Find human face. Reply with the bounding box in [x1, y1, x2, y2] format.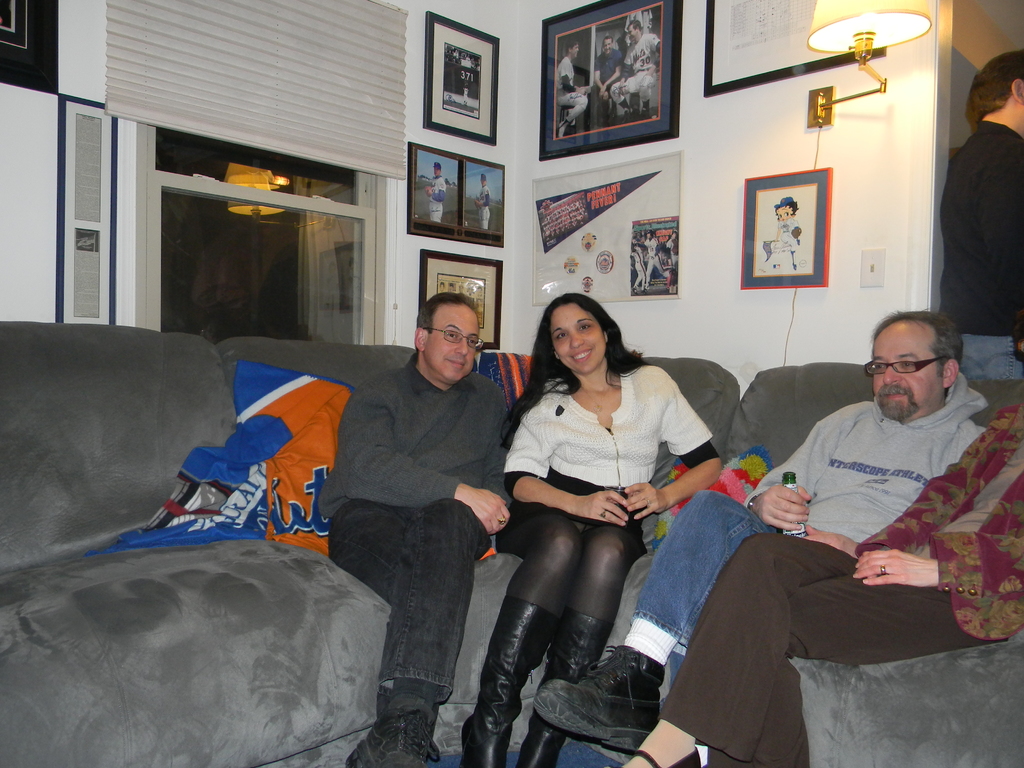
[479, 179, 486, 187].
